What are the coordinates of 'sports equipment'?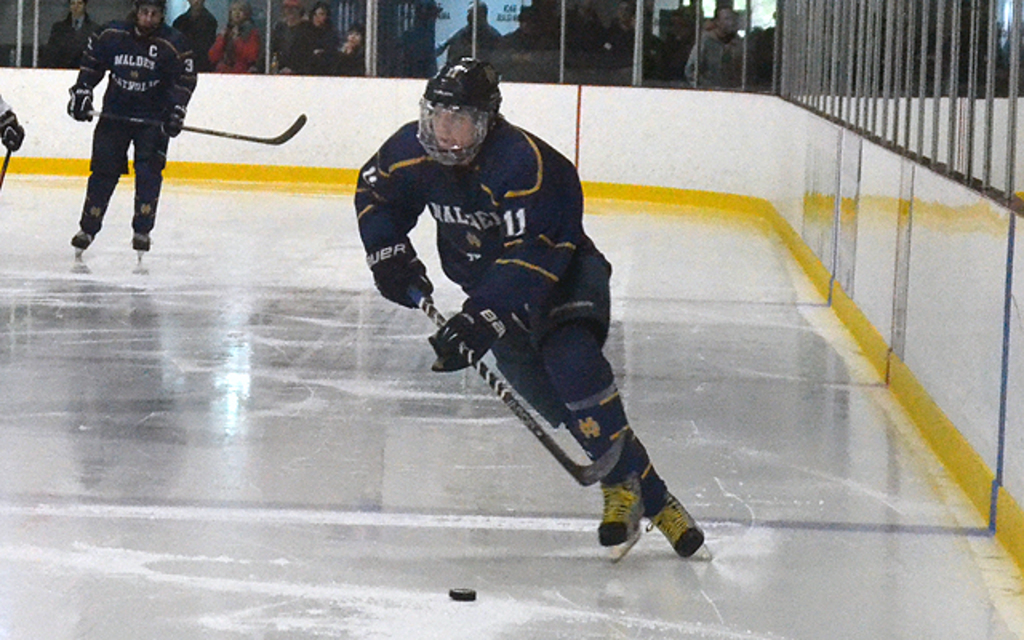
[x1=126, y1=0, x2=171, y2=43].
